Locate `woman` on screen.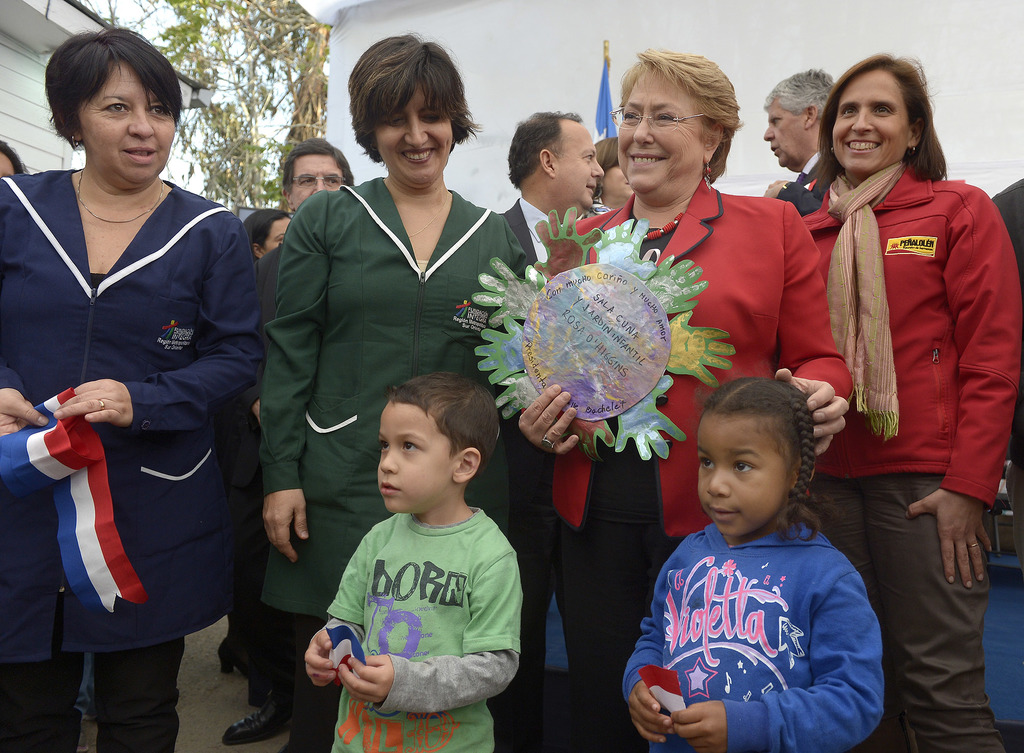
On screen at [x1=513, y1=51, x2=862, y2=752].
